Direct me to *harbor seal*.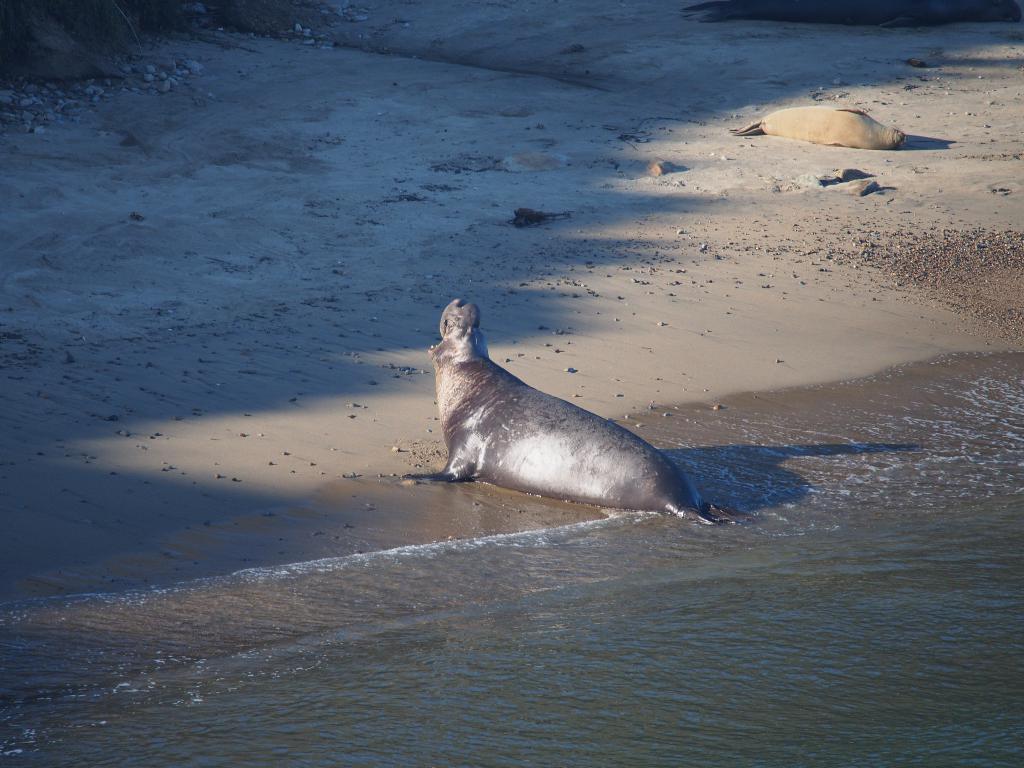
Direction: x1=732, y1=108, x2=908, y2=152.
